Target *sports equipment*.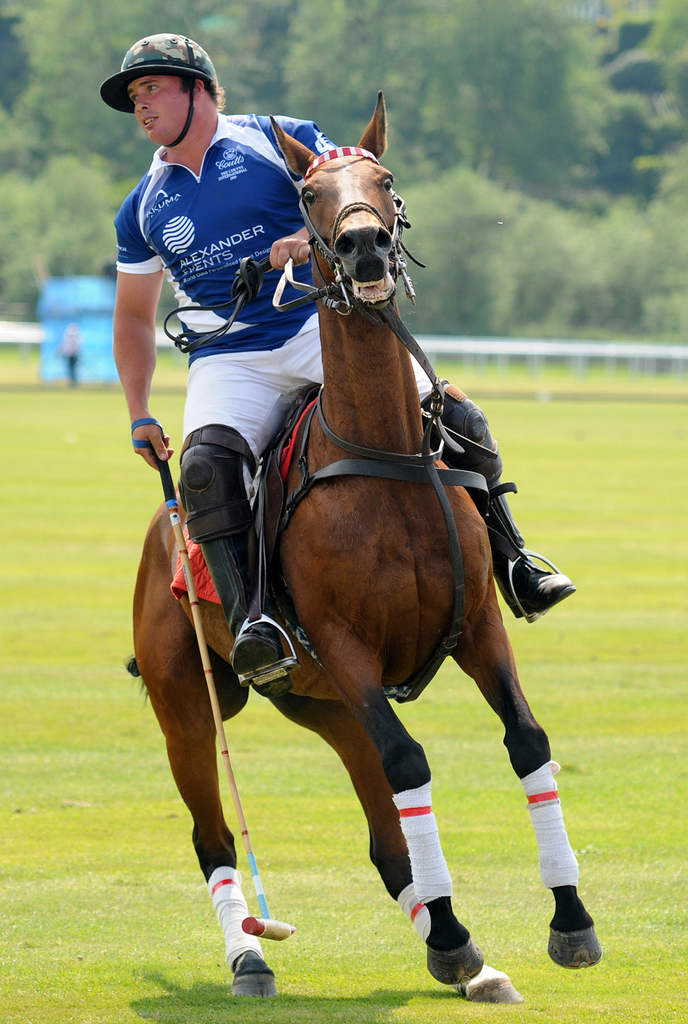
Target region: 416 378 585 622.
